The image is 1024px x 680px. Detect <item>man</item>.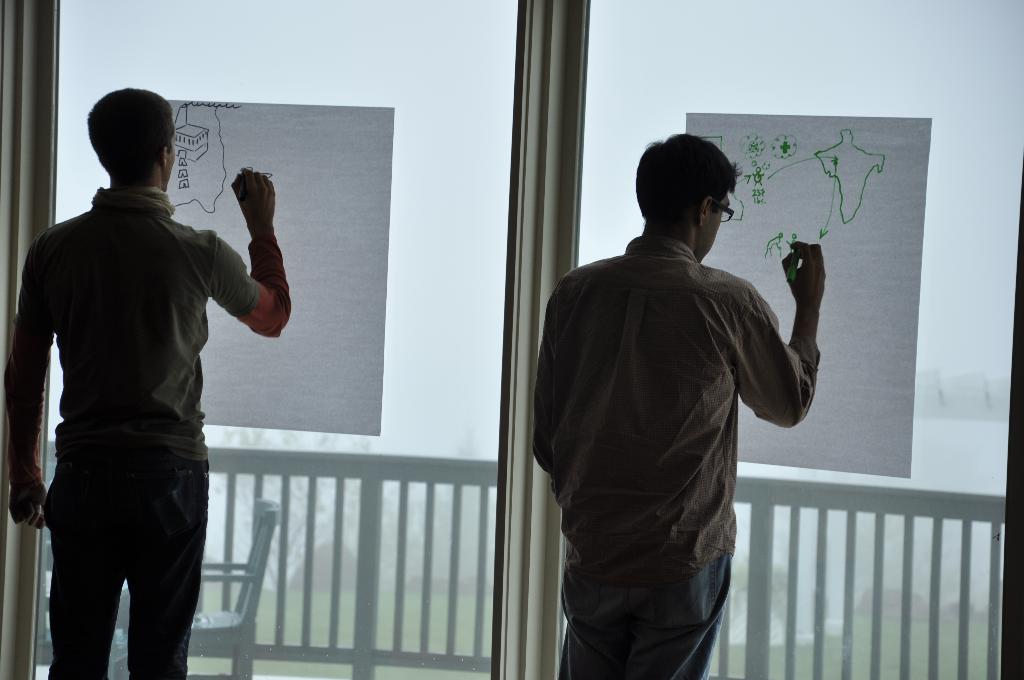
Detection: [left=531, top=134, right=829, bottom=663].
